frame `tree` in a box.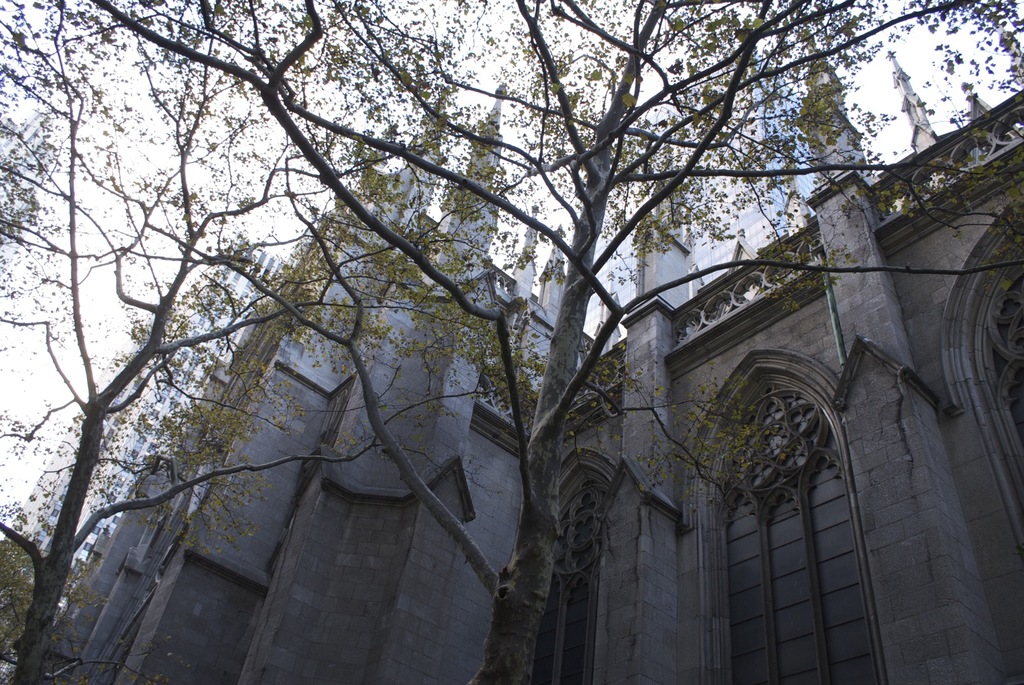
box(88, 0, 1023, 684).
